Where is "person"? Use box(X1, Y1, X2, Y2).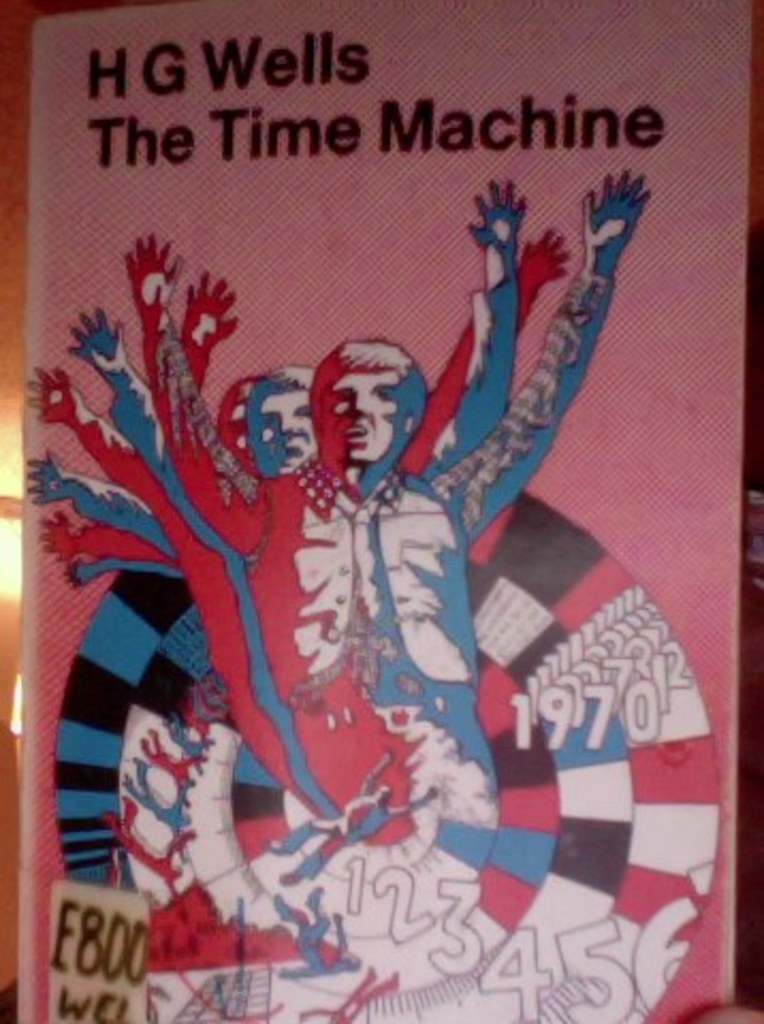
box(117, 164, 649, 845).
